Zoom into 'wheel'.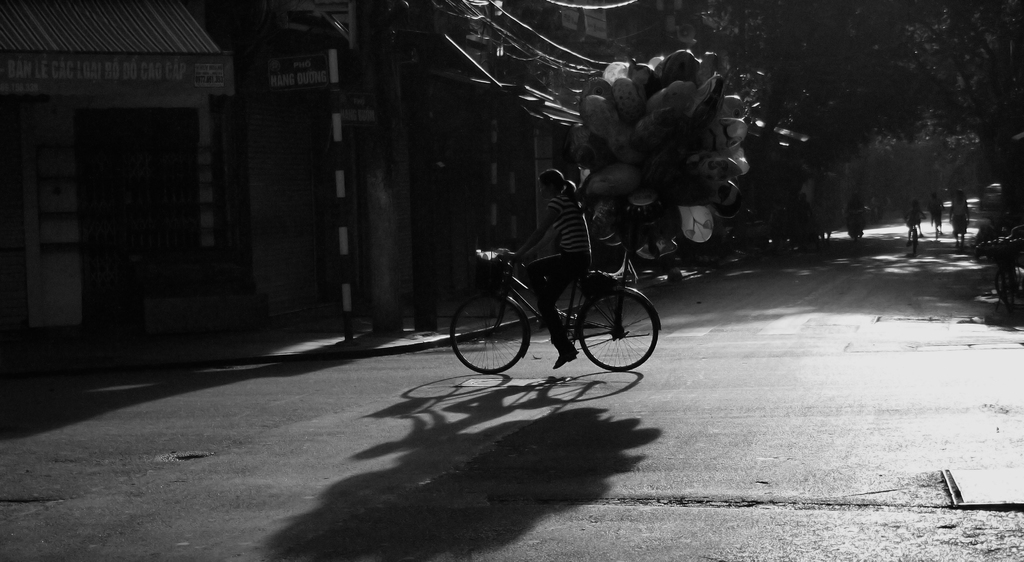
Zoom target: bbox=(1000, 274, 1018, 317).
